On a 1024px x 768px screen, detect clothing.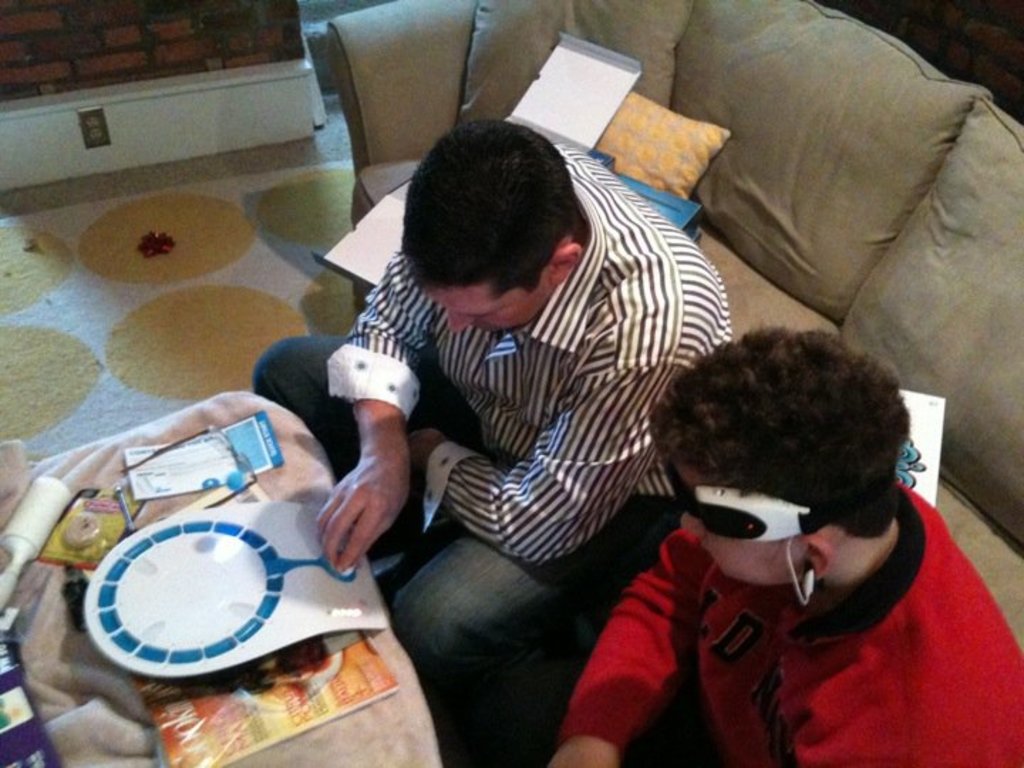
pyautogui.locateOnScreen(532, 515, 1023, 767).
